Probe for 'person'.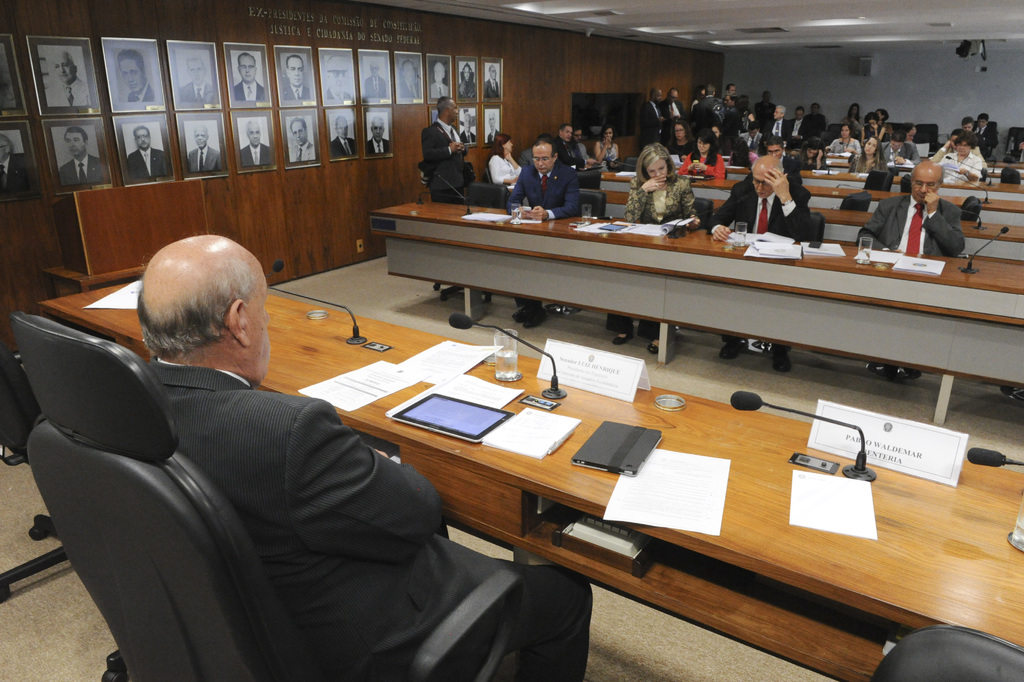
Probe result: box(232, 52, 266, 105).
